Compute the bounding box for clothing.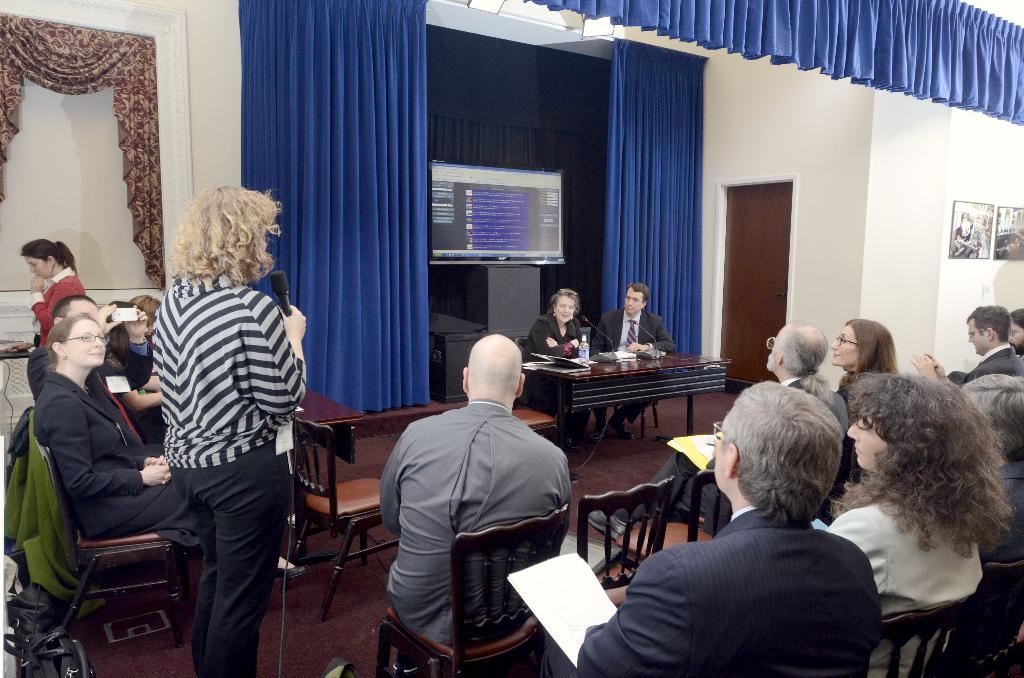
Rect(621, 336, 1023, 677).
